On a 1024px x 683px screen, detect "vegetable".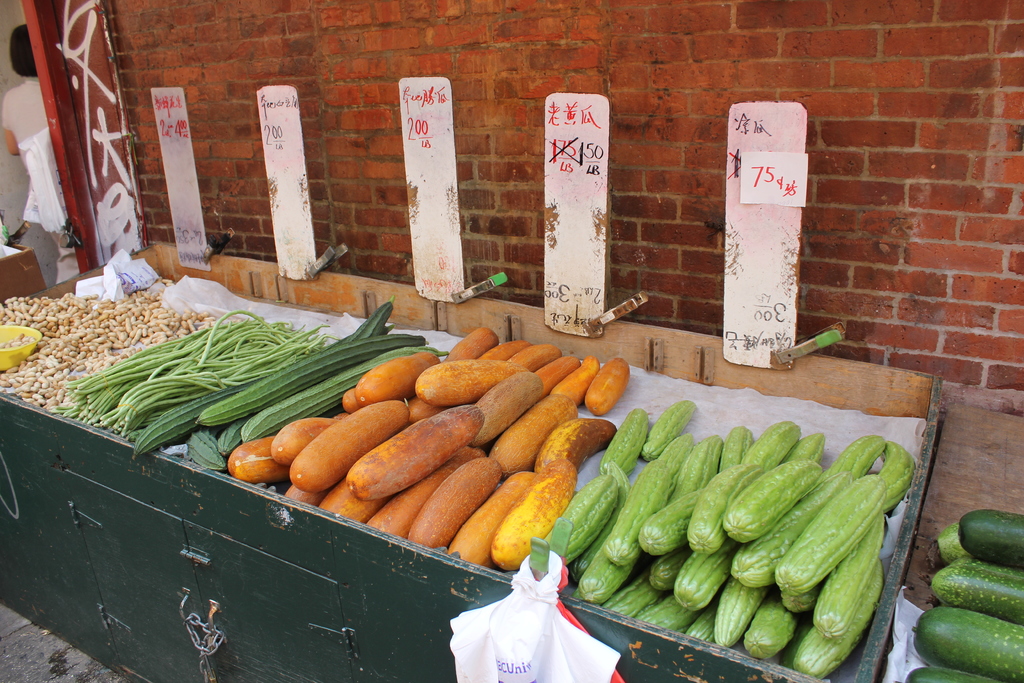
[x1=885, y1=441, x2=919, y2=513].
